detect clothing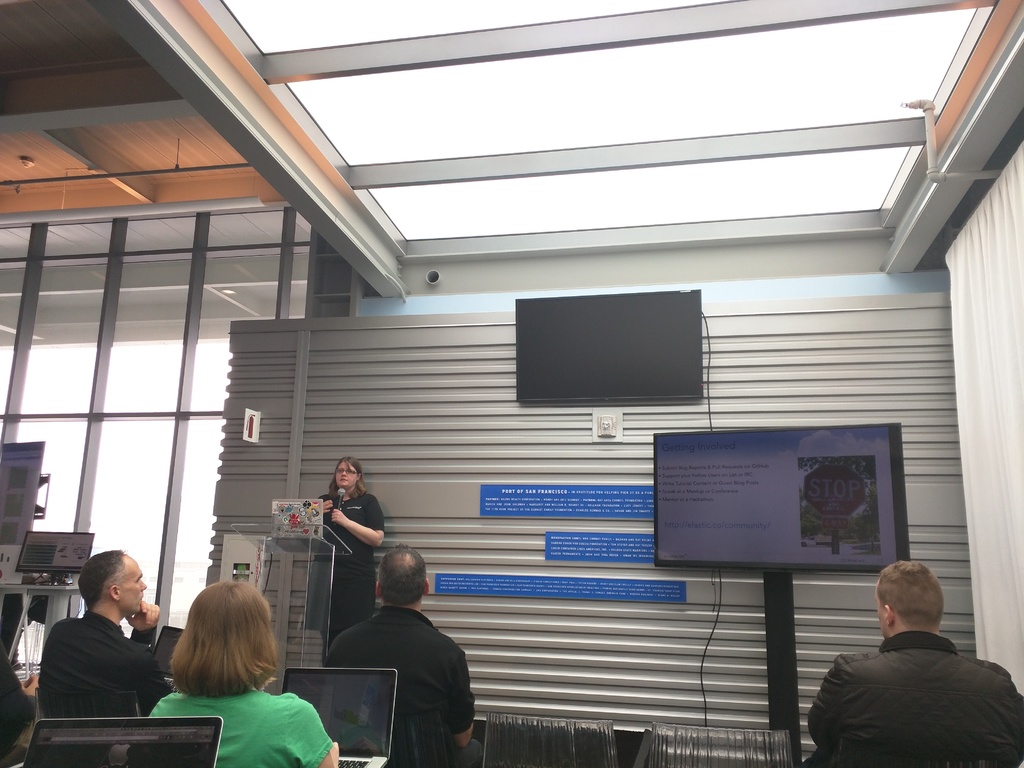
{"left": 143, "top": 689, "right": 332, "bottom": 767}
